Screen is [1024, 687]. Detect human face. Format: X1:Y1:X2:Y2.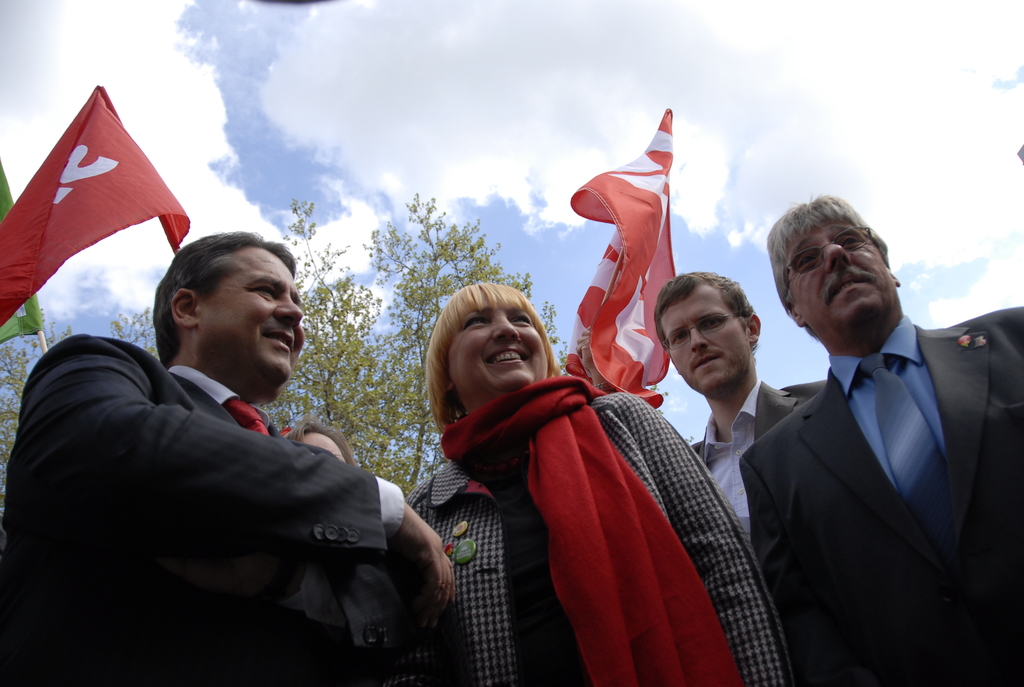
440:304:548:385.
